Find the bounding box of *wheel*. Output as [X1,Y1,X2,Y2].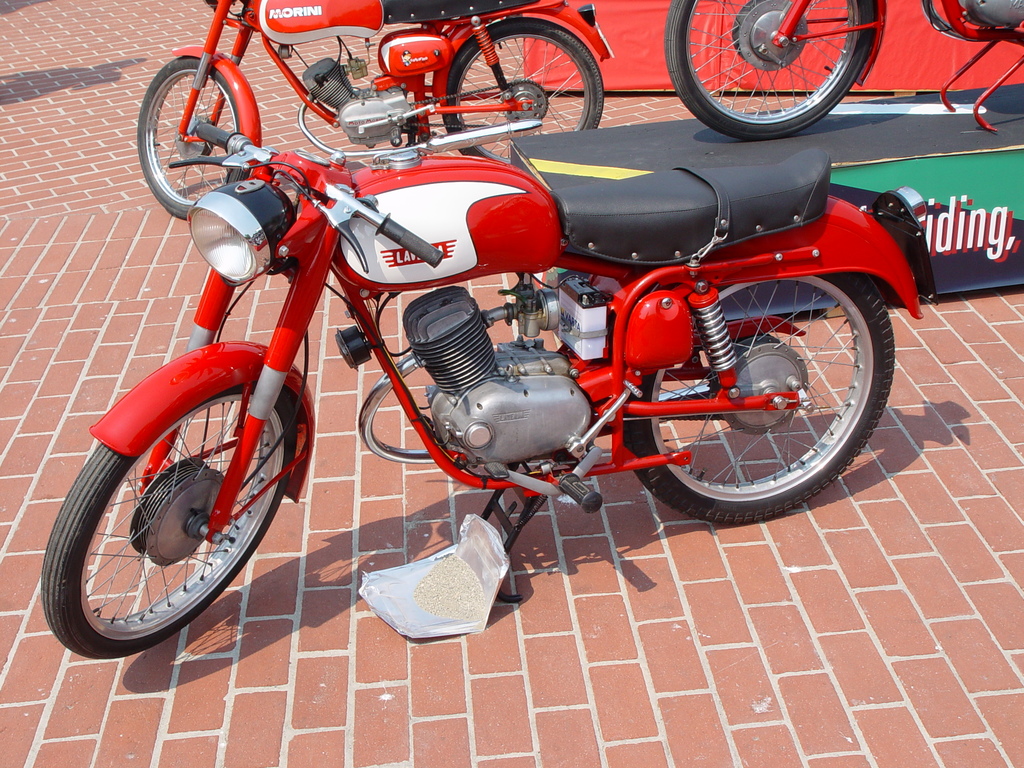
[612,266,895,531].
